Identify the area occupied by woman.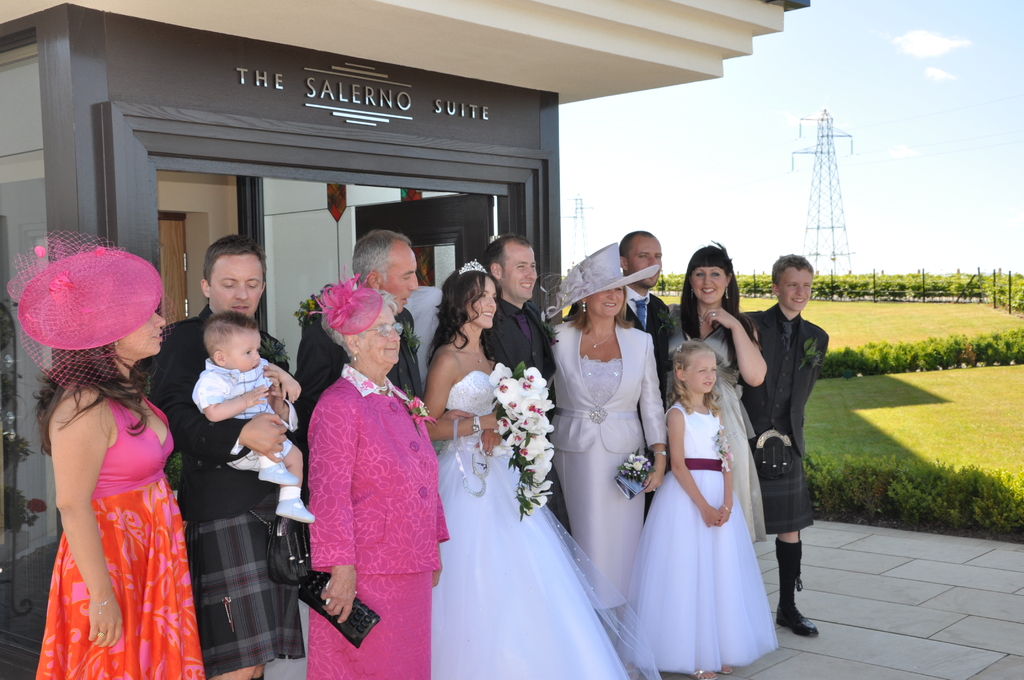
Area: left=666, top=245, right=767, bottom=542.
